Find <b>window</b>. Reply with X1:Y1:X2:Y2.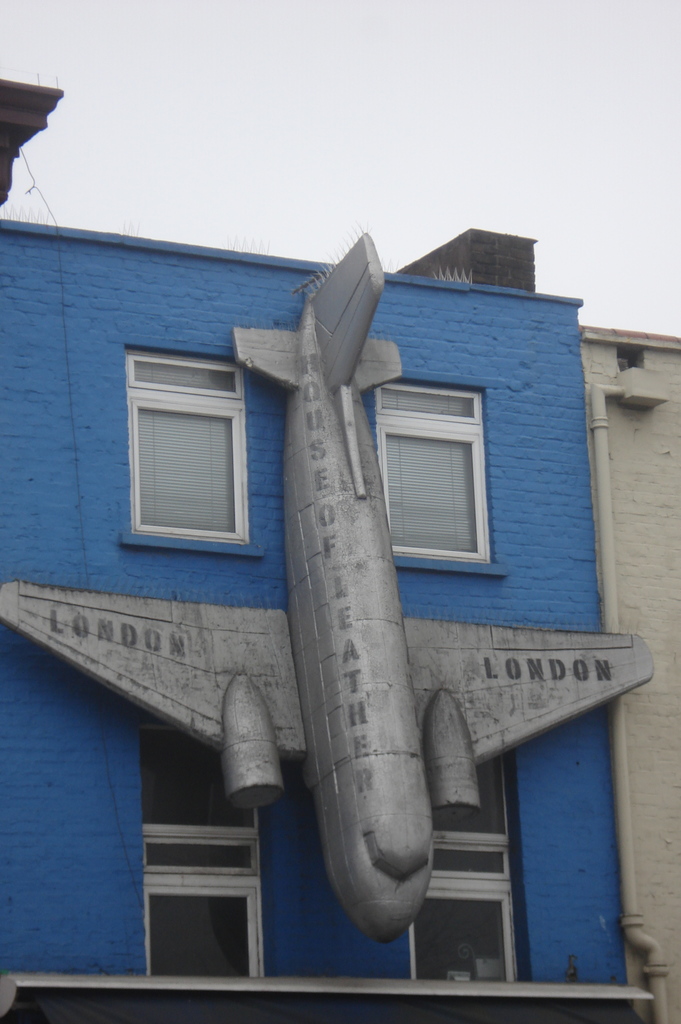
119:338:265:566.
